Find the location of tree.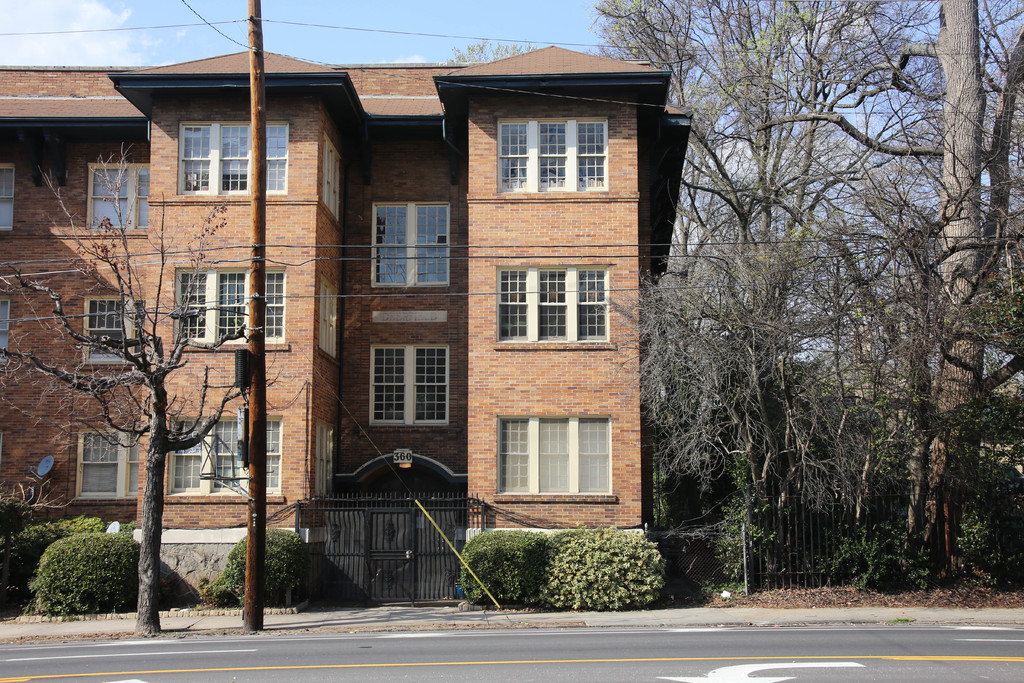
Location: <bbox>0, 136, 264, 633</bbox>.
